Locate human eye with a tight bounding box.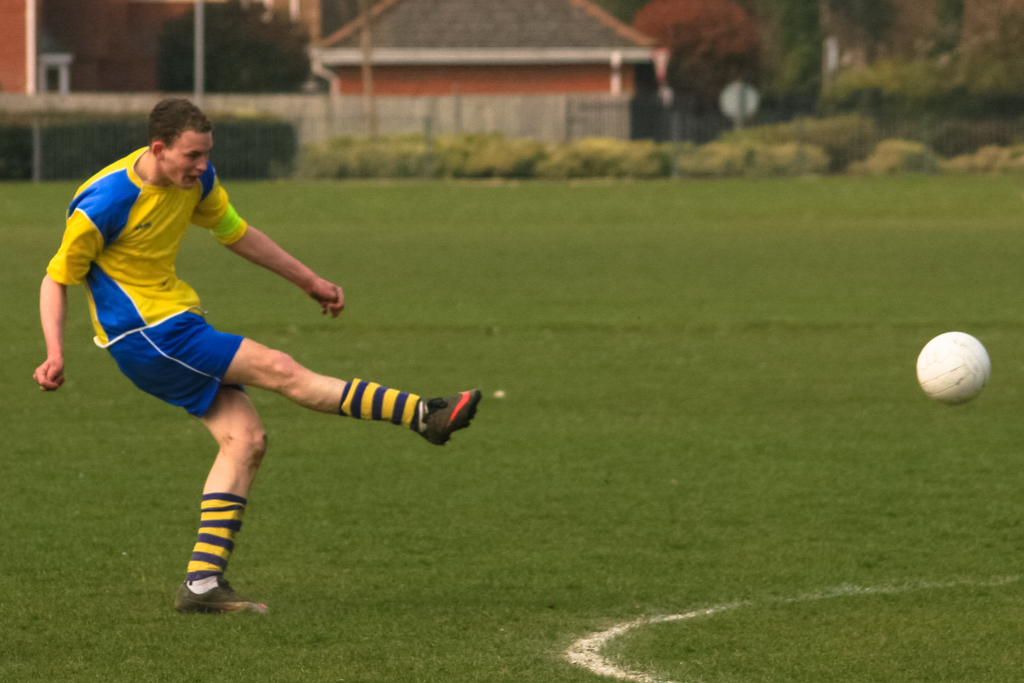
locate(186, 152, 200, 158).
